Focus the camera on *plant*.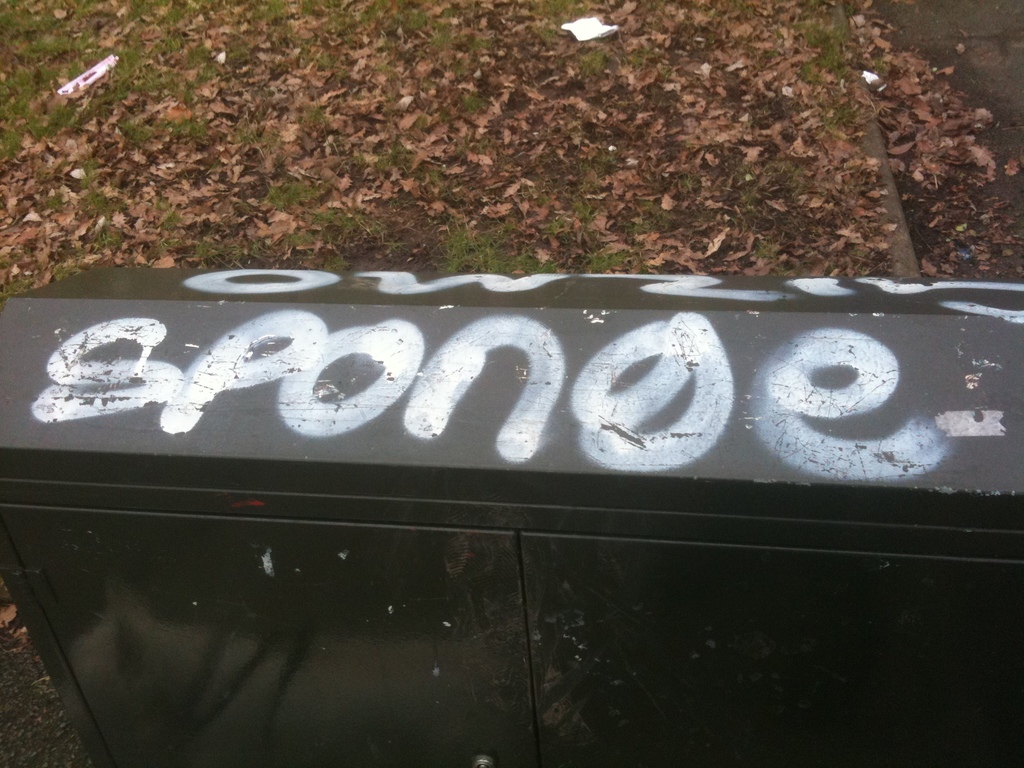
Focus region: bbox(431, 167, 445, 186).
